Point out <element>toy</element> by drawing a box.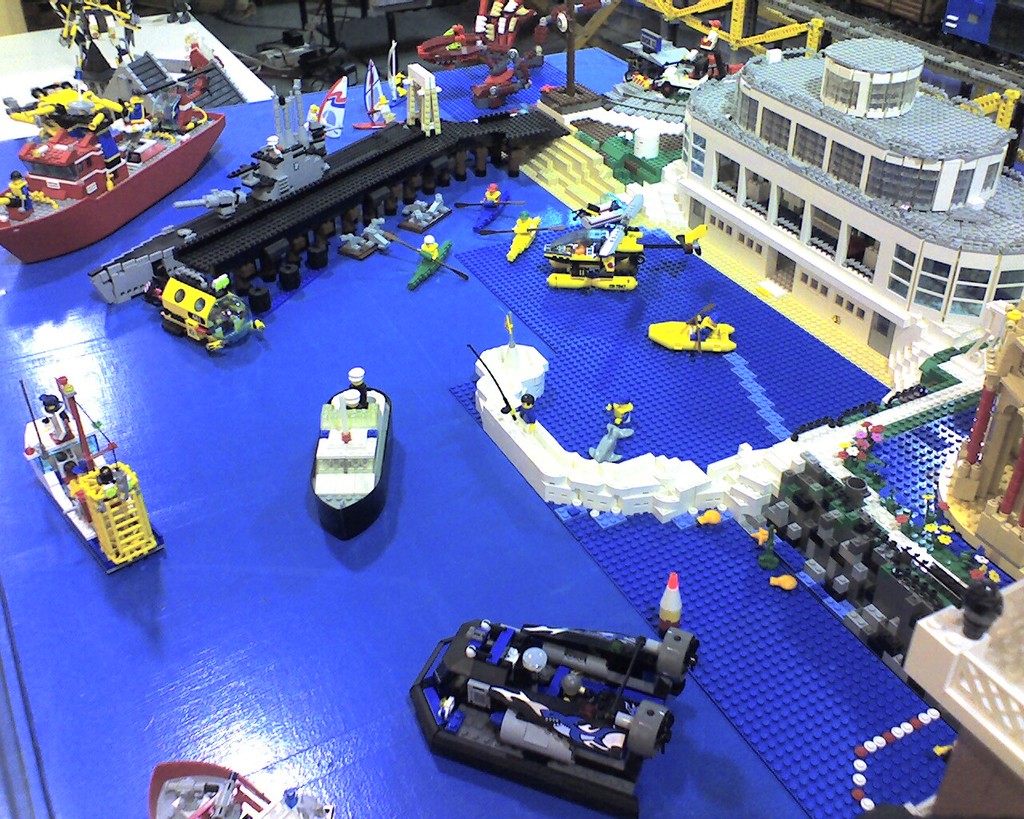
box(470, 186, 520, 226).
